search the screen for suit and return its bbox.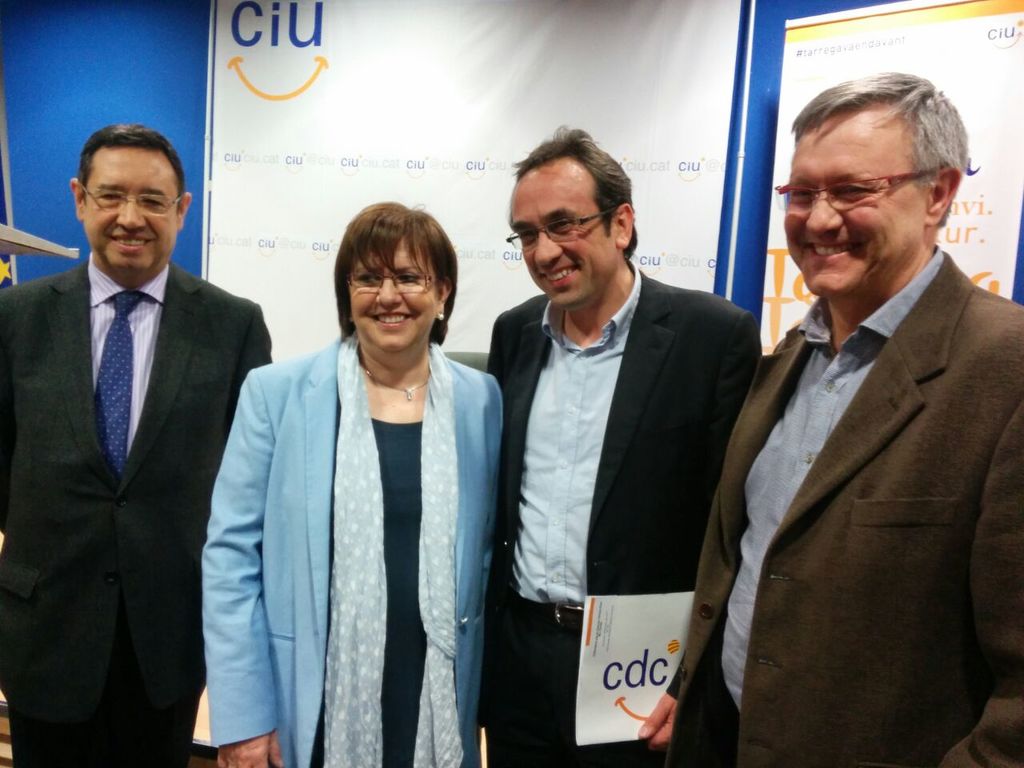
Found: (2,254,271,767).
